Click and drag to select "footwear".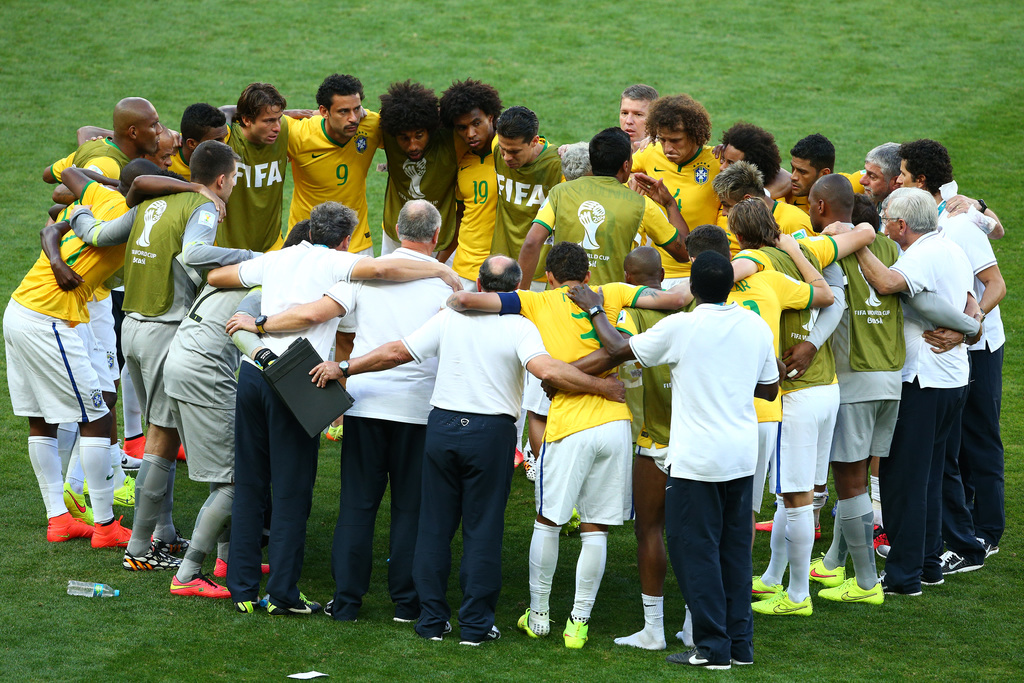
Selection: 163/545/234/616.
